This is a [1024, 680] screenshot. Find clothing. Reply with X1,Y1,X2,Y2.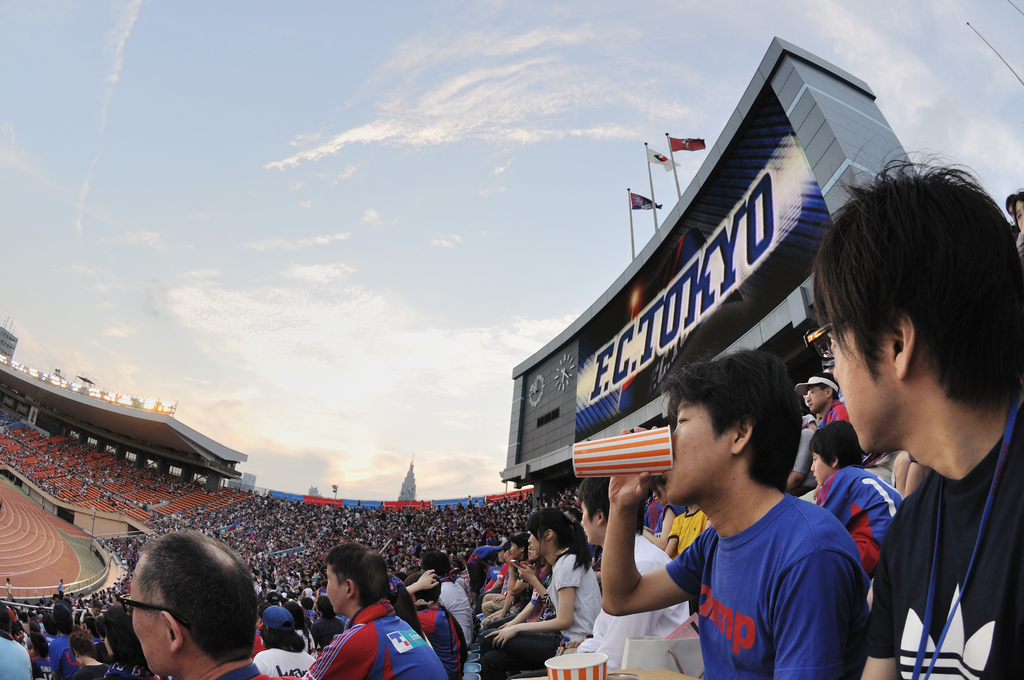
579,530,691,679.
